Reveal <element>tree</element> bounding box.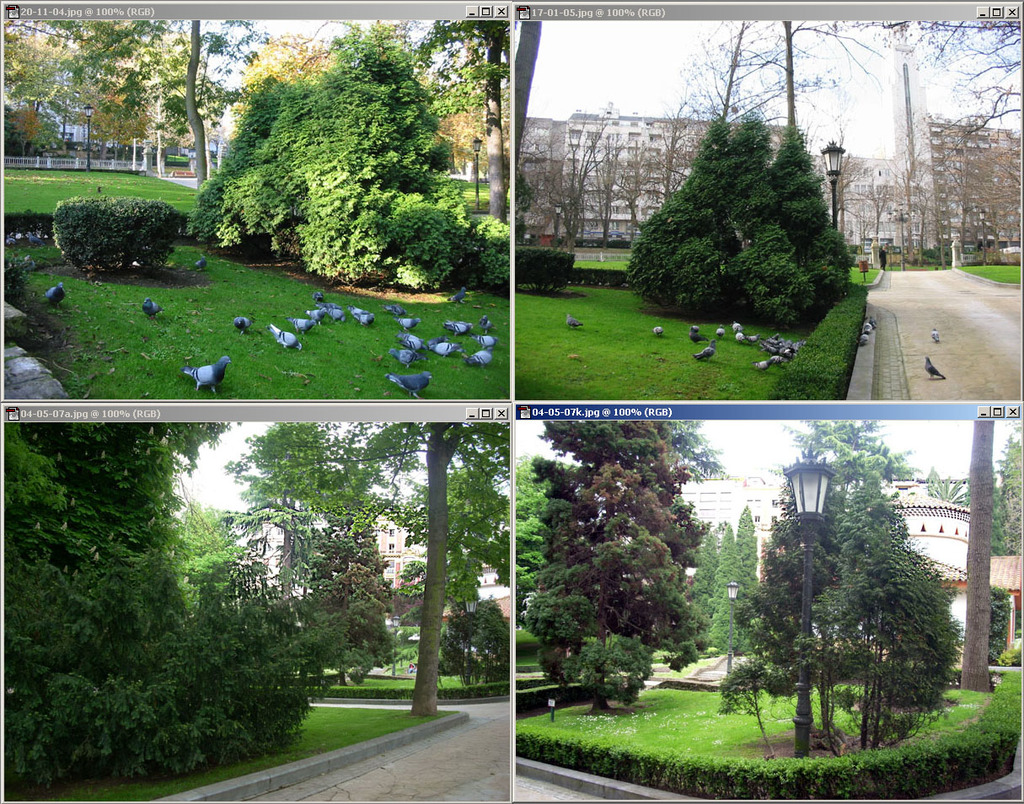
Revealed: <bbox>525, 105, 614, 255</bbox>.
